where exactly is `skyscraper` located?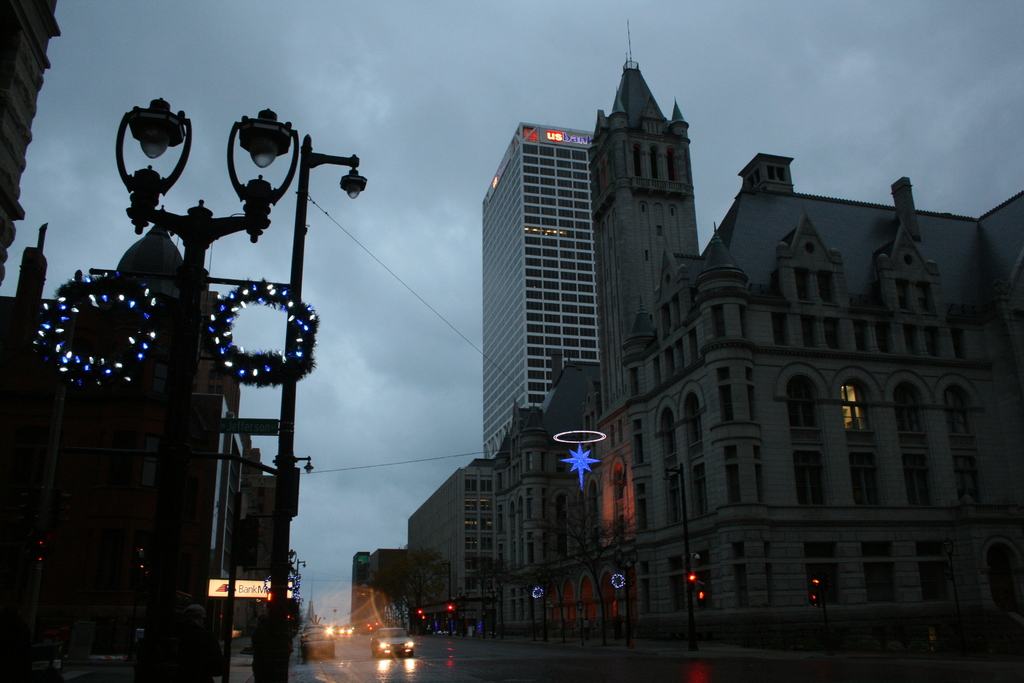
Its bounding box is 577 19 1023 377.
